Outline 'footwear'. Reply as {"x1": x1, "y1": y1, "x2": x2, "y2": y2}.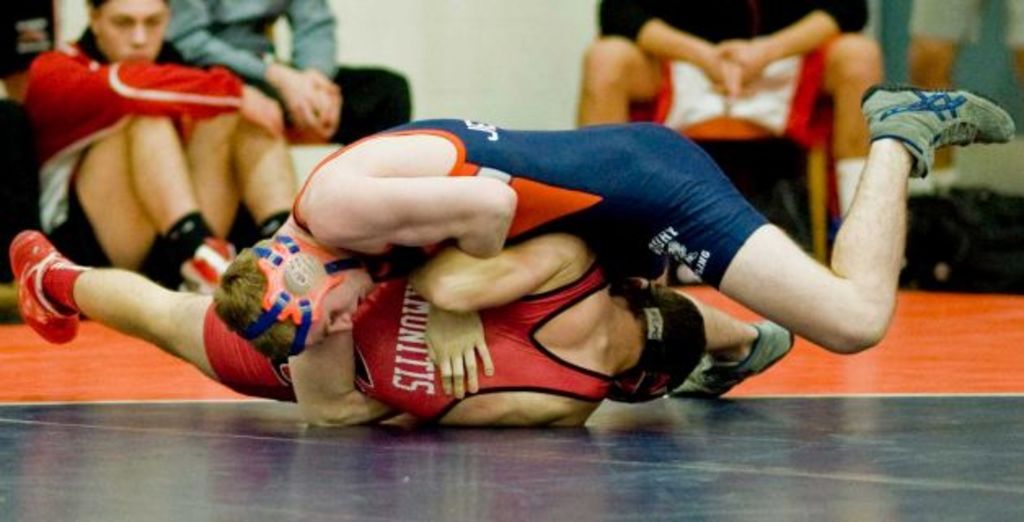
{"x1": 672, "y1": 320, "x2": 794, "y2": 403}.
